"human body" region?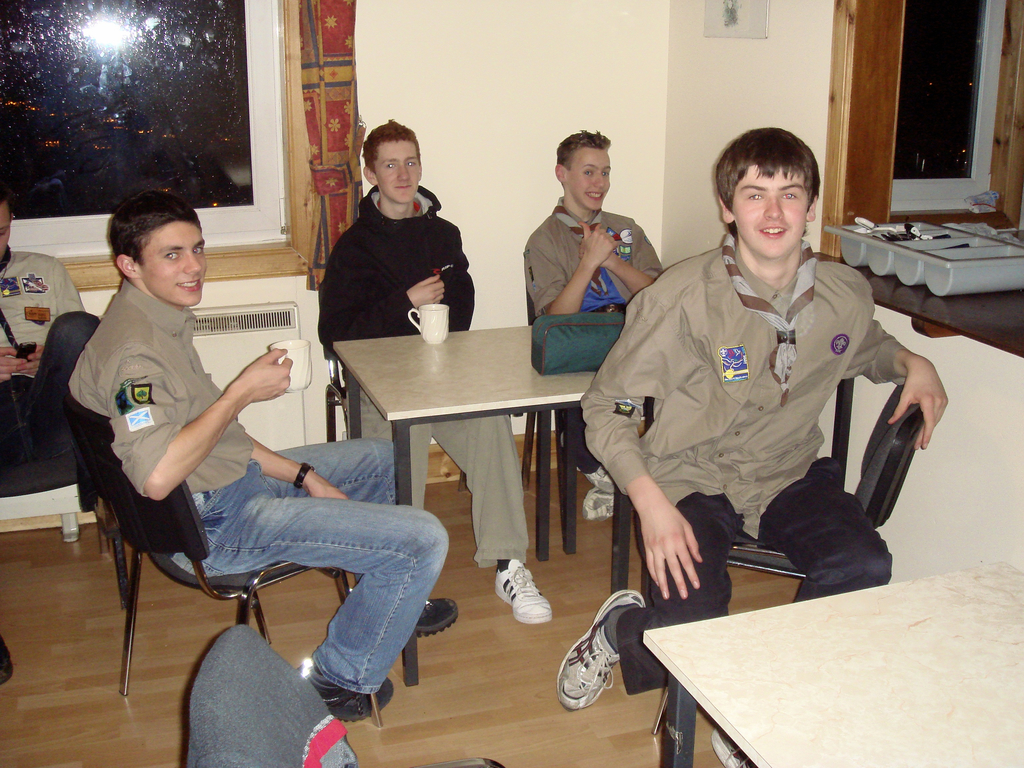
556, 126, 949, 767
